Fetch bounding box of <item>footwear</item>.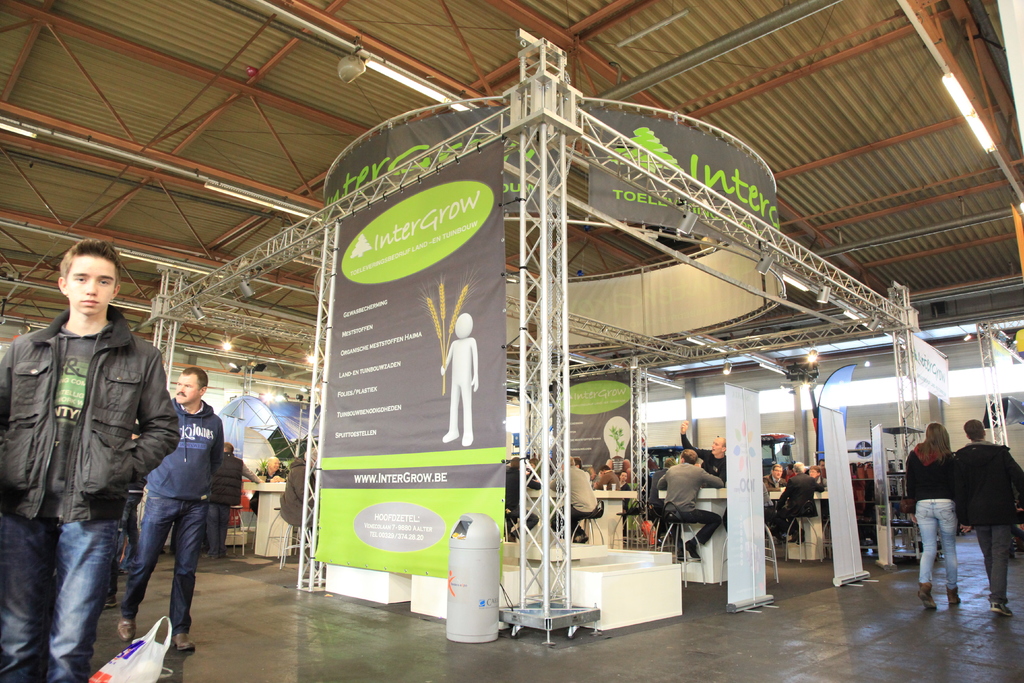
Bbox: BBox(946, 583, 961, 603).
